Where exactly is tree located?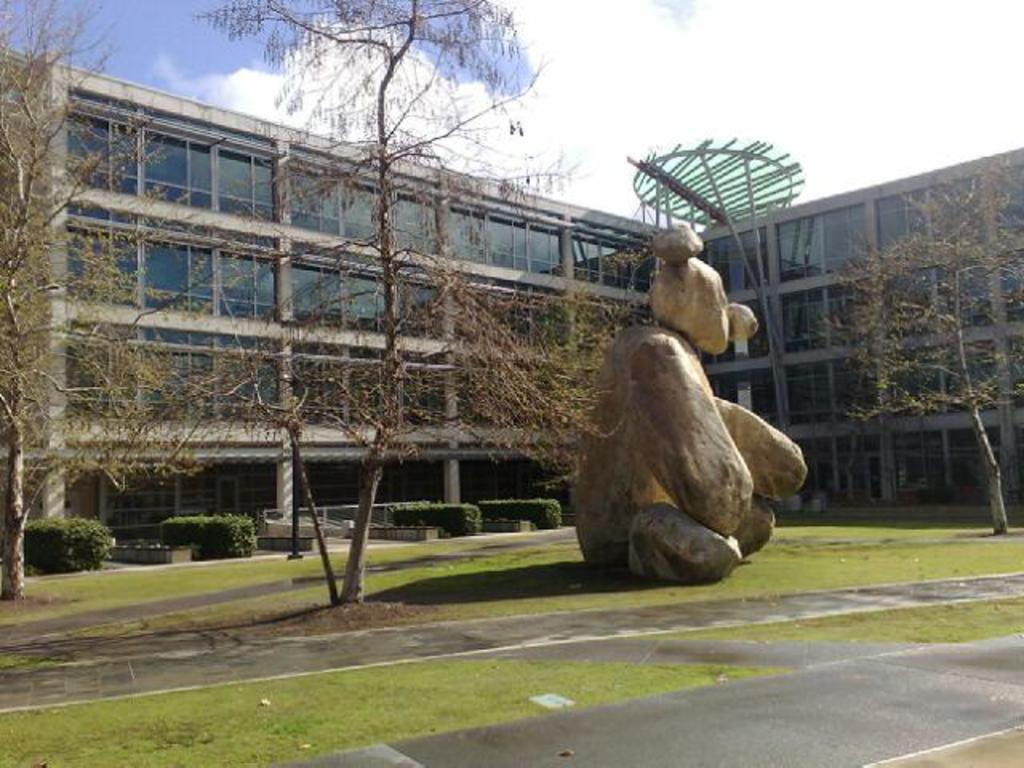
Its bounding box is Rect(166, 0, 627, 611).
